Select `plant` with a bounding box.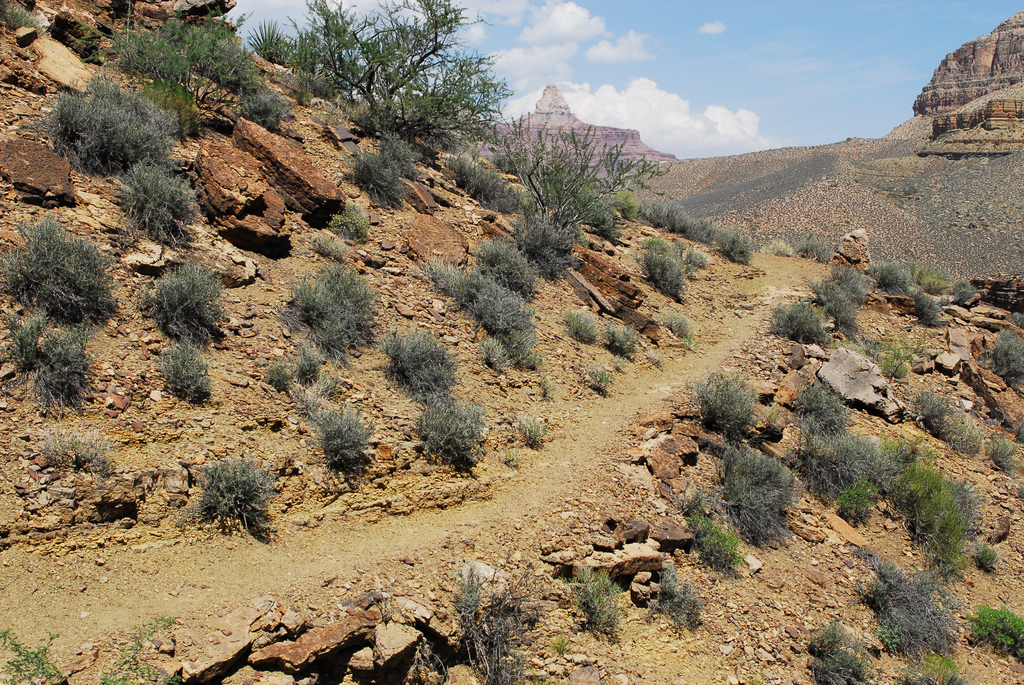
box(645, 558, 695, 631).
